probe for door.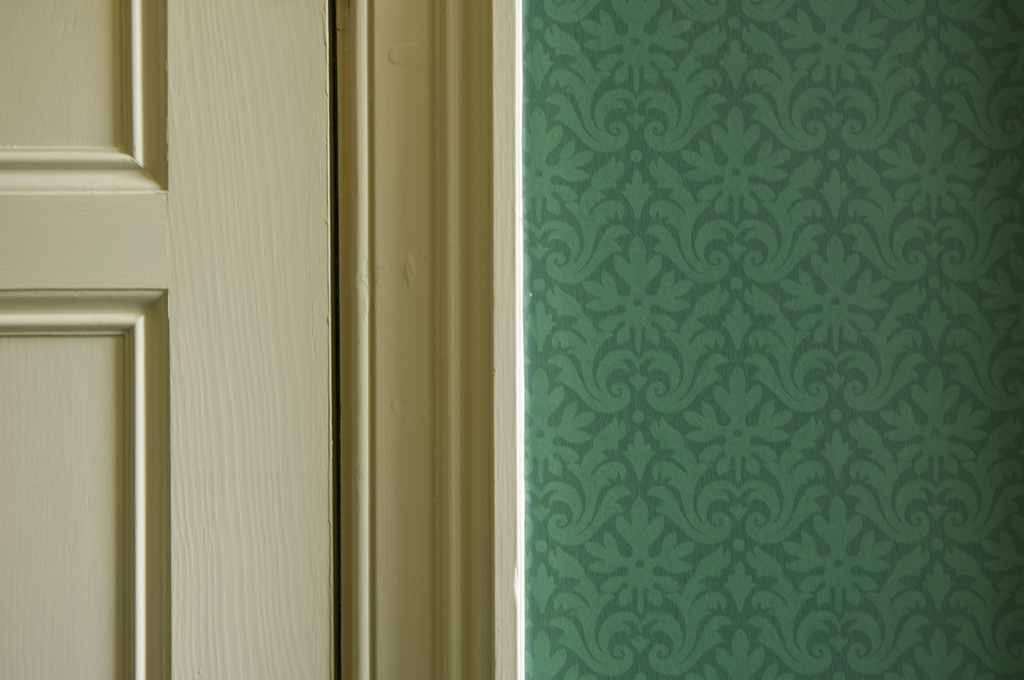
Probe result: x1=0, y1=1, x2=330, y2=679.
